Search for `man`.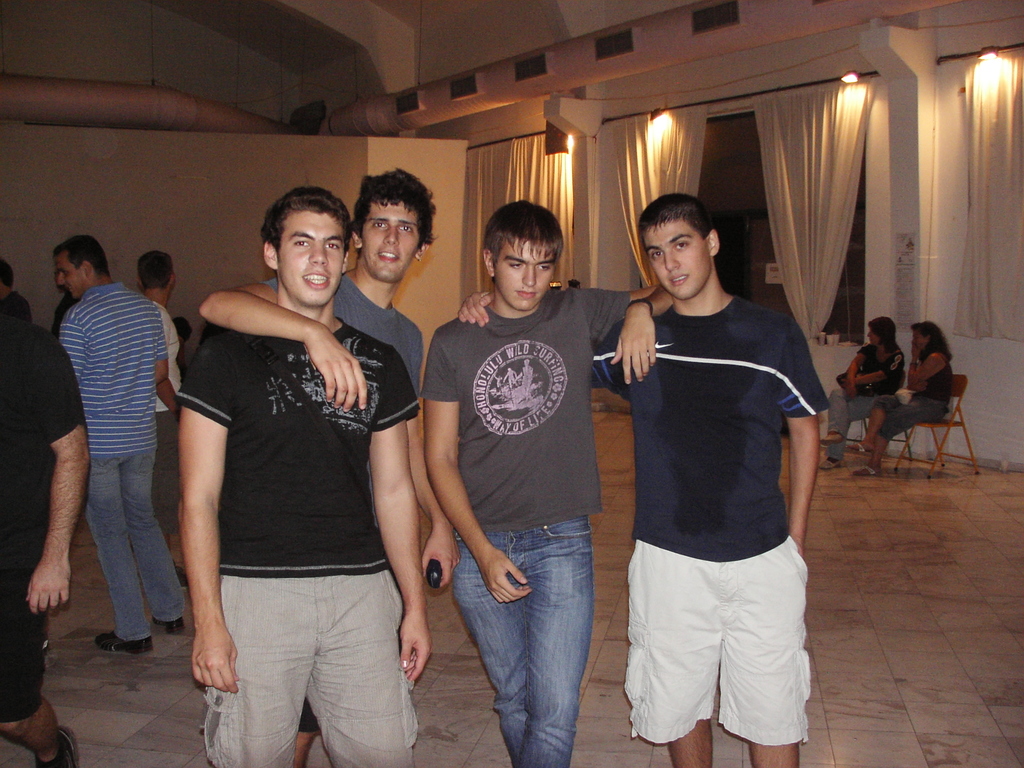
Found at [x1=131, y1=243, x2=190, y2=563].
